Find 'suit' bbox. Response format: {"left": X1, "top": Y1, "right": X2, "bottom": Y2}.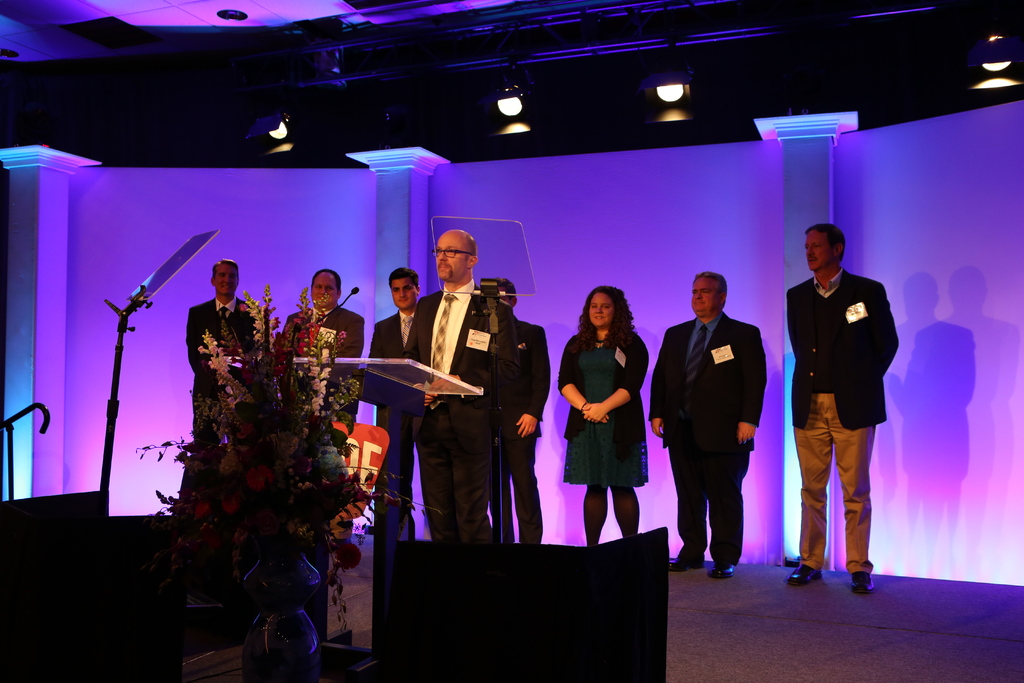
{"left": 278, "top": 307, "right": 365, "bottom": 448}.
